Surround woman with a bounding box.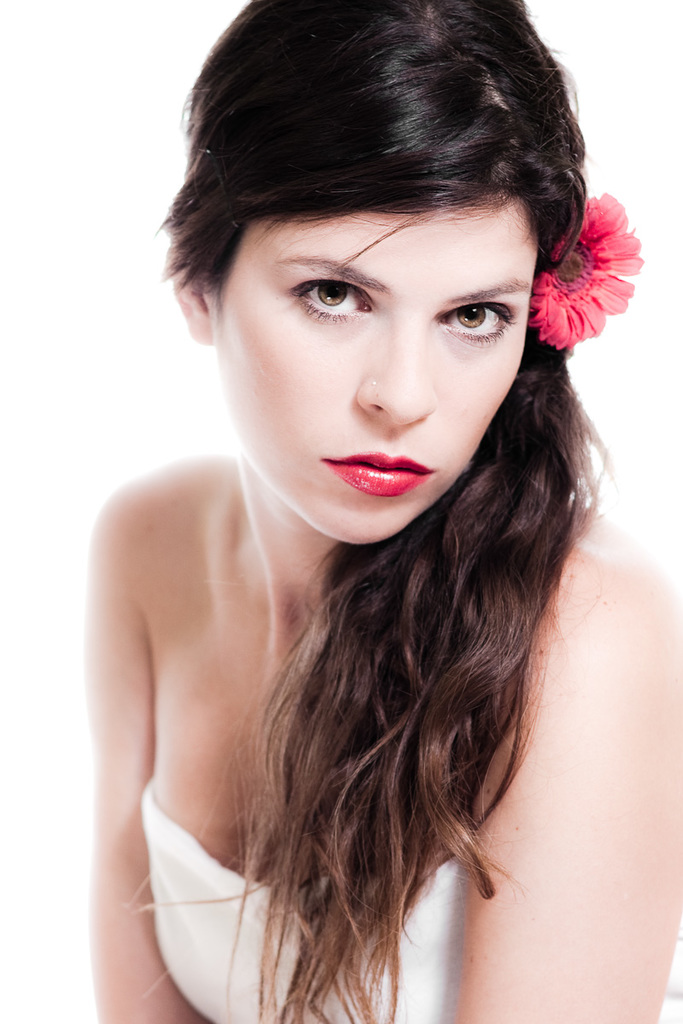
left=32, top=20, right=673, bottom=998.
